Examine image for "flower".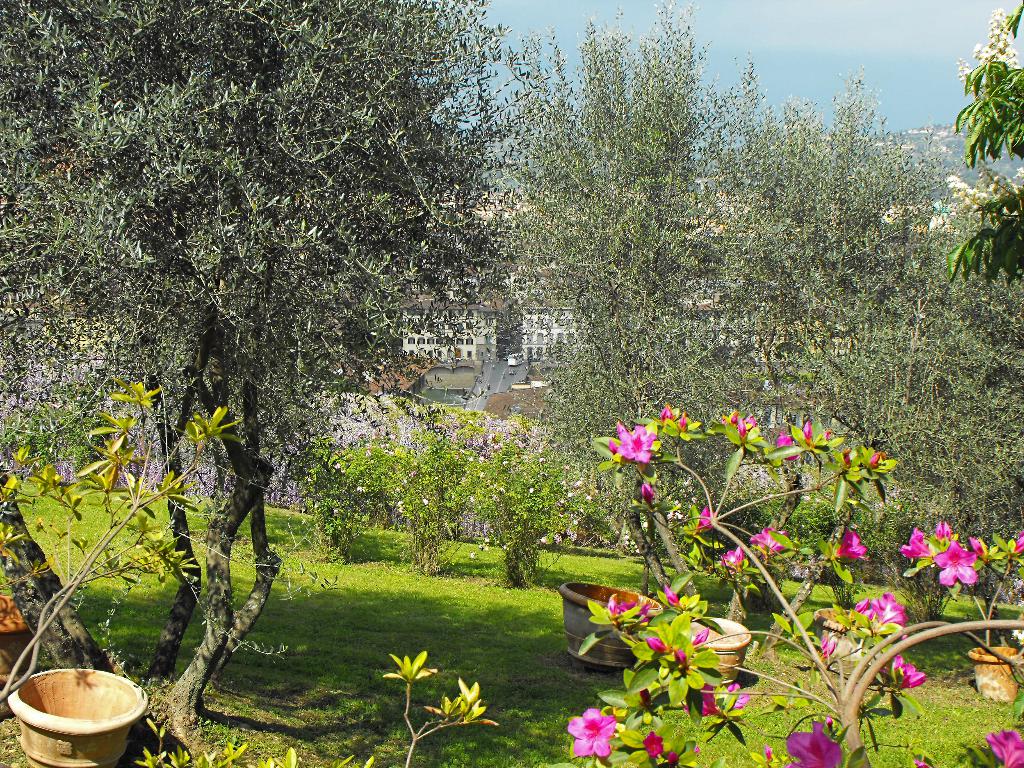
Examination result: (749, 531, 783, 553).
